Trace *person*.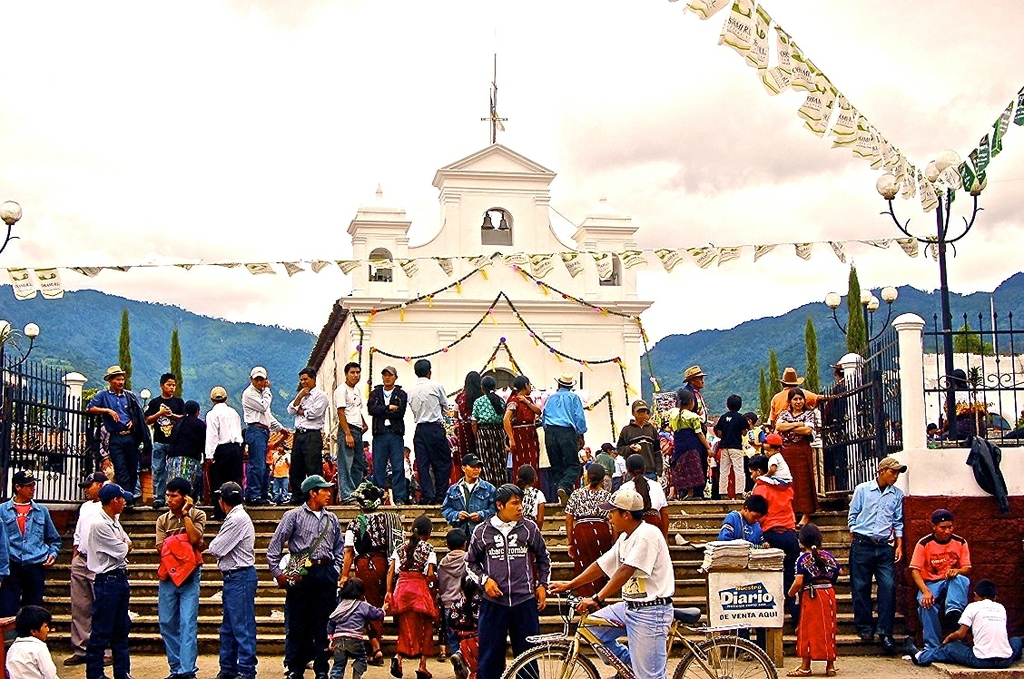
Traced to locate(368, 362, 406, 500).
